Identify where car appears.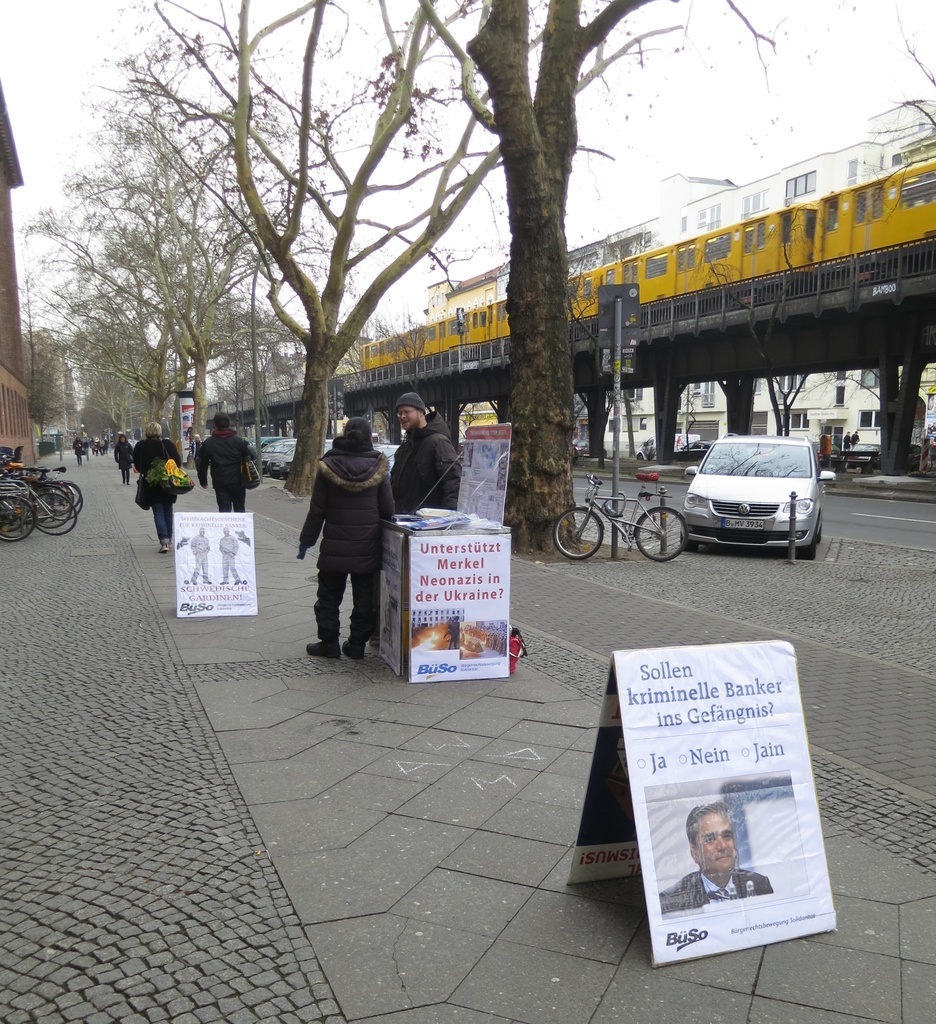
Appears at detection(667, 417, 841, 553).
